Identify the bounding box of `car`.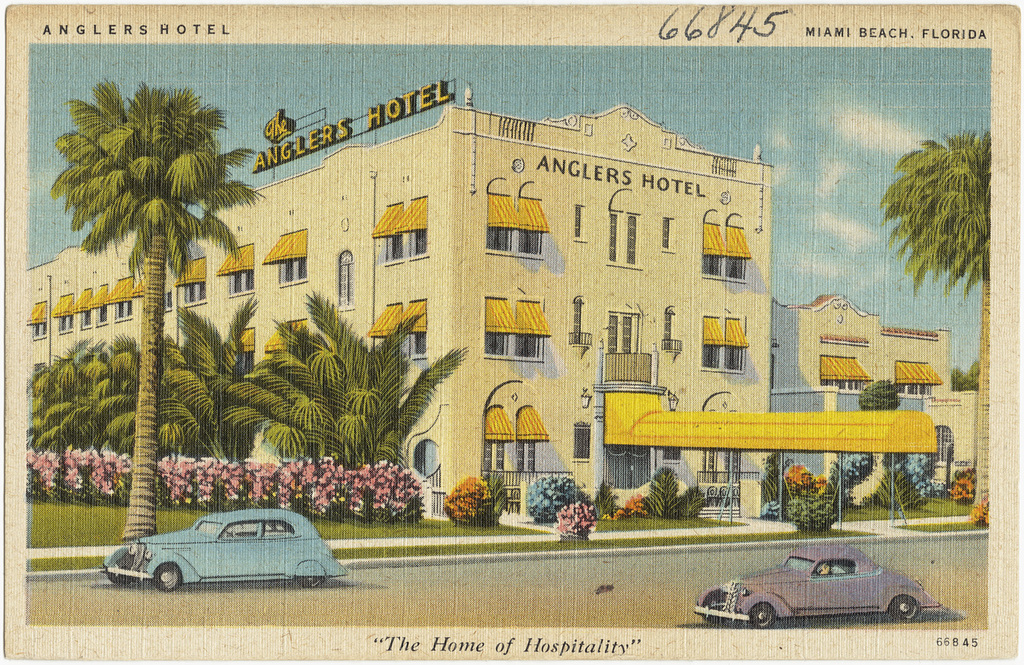
693,547,946,629.
